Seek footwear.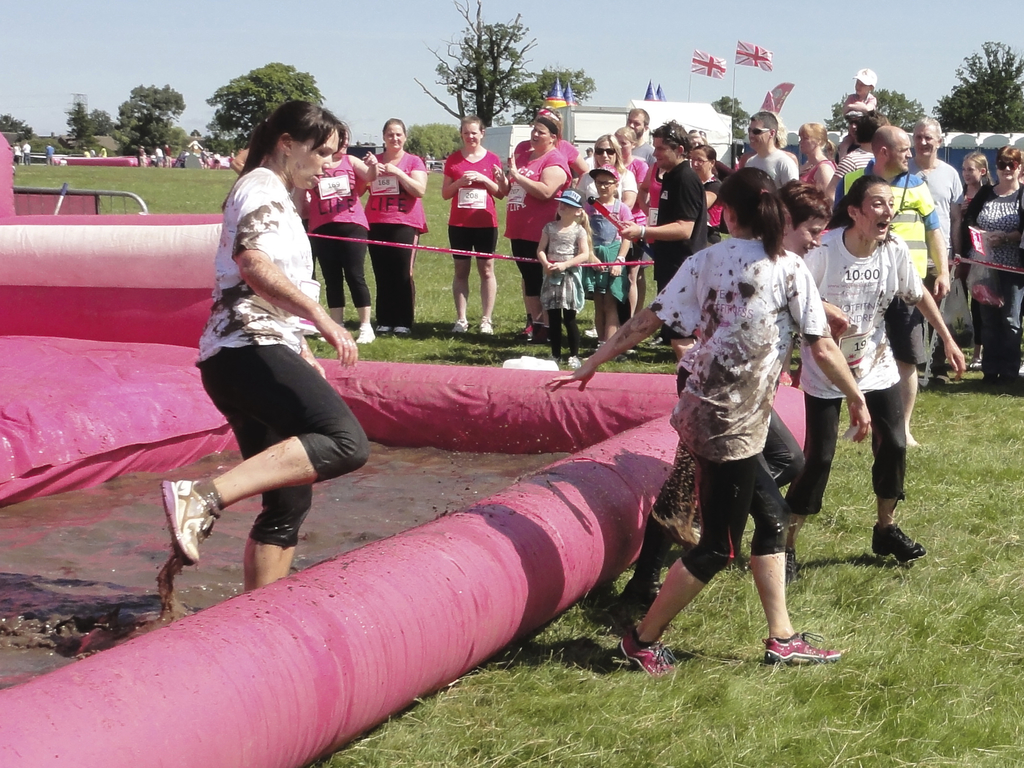
x1=620 y1=575 x2=669 y2=623.
